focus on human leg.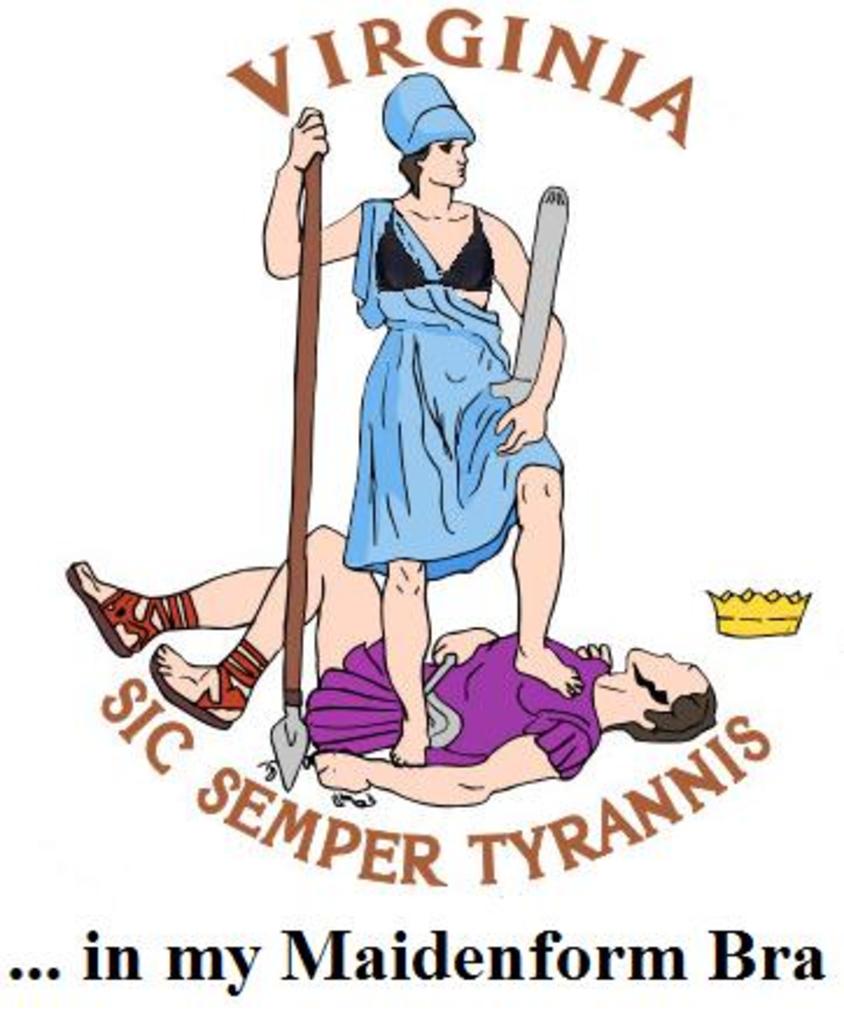
Focused at detection(382, 553, 436, 758).
